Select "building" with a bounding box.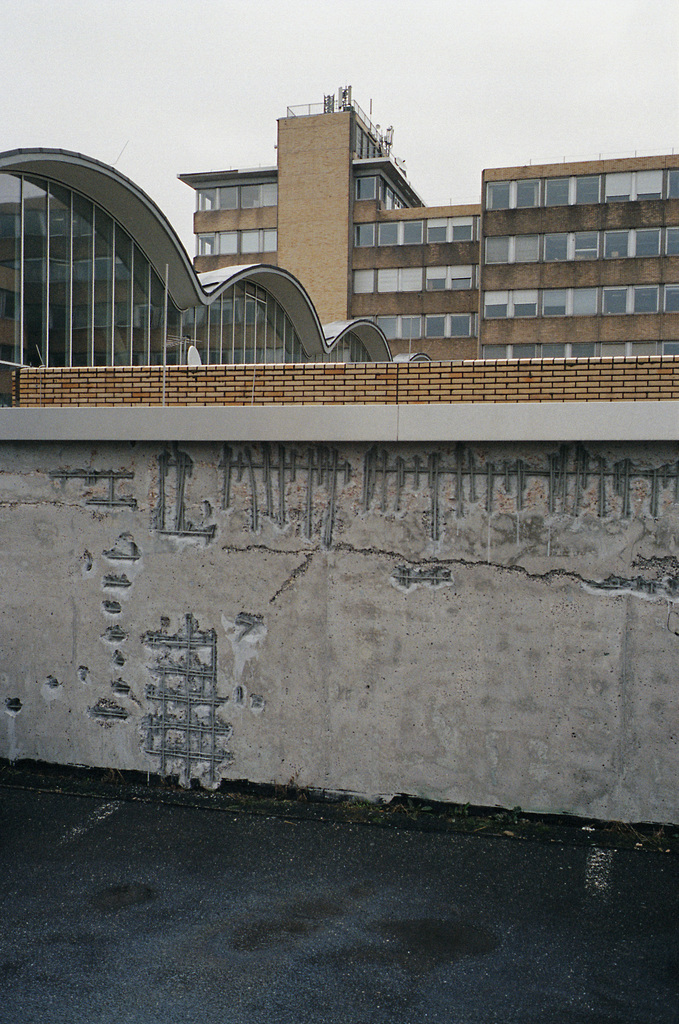
477, 157, 678, 362.
